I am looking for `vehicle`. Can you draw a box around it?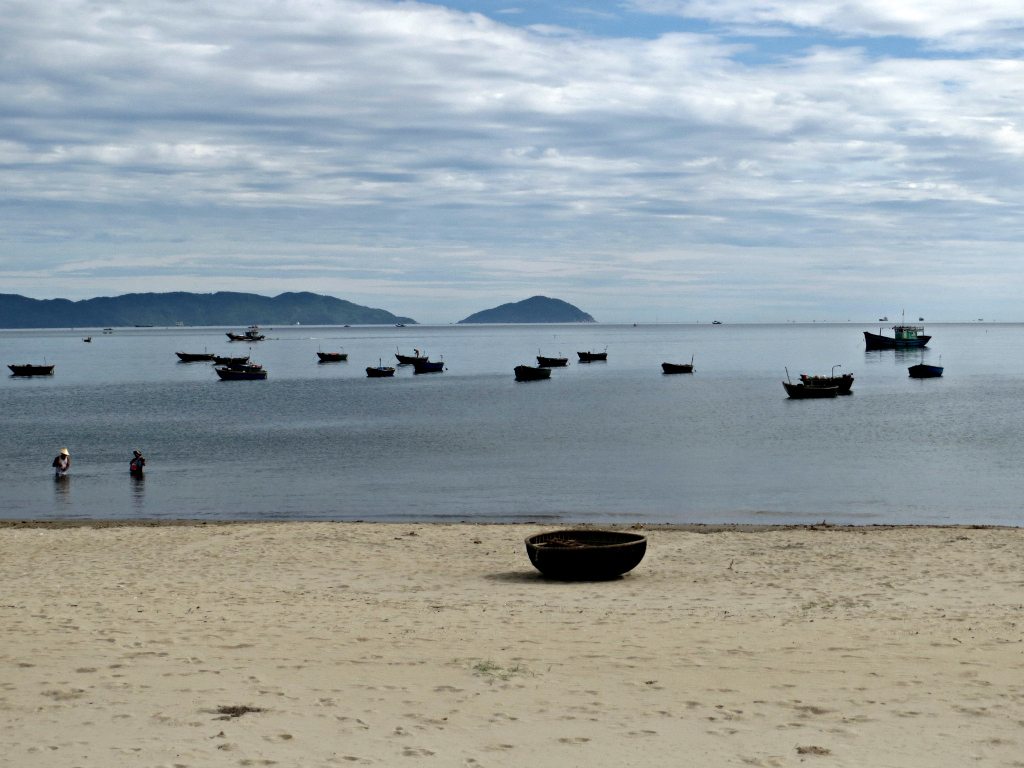
Sure, the bounding box is detection(173, 352, 221, 362).
